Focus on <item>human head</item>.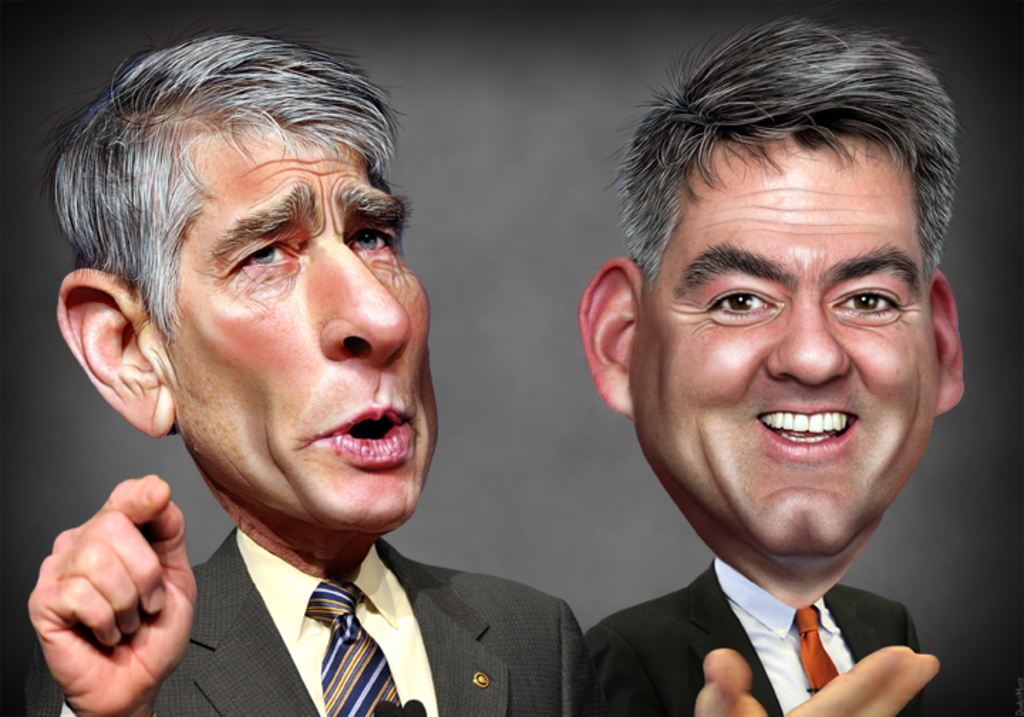
Focused at [38,28,444,542].
